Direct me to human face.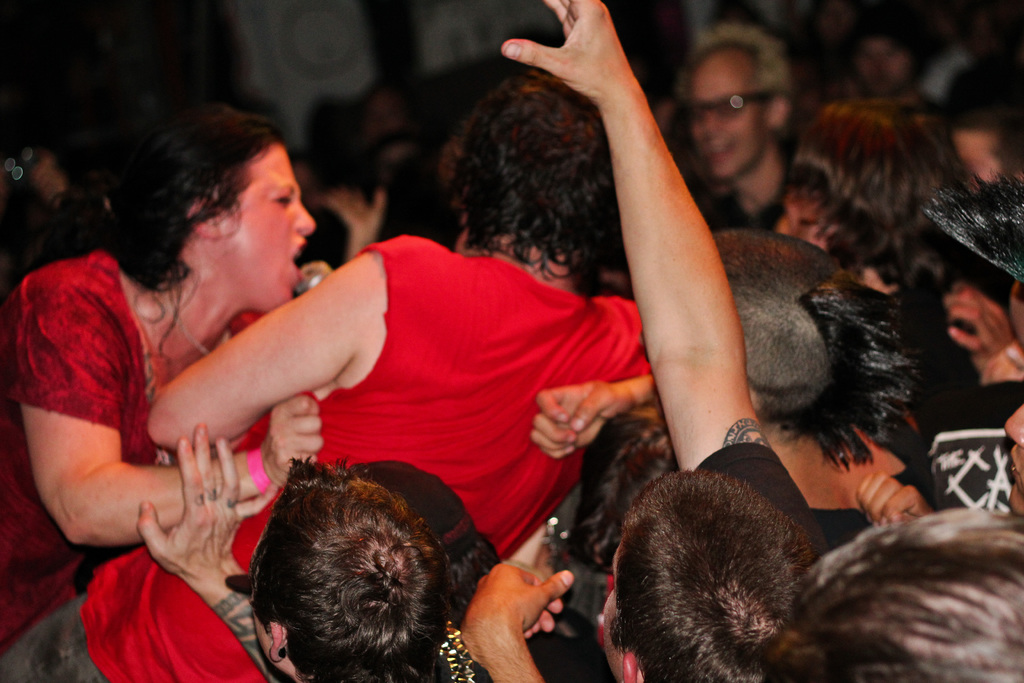
Direction: 681/51/765/180.
